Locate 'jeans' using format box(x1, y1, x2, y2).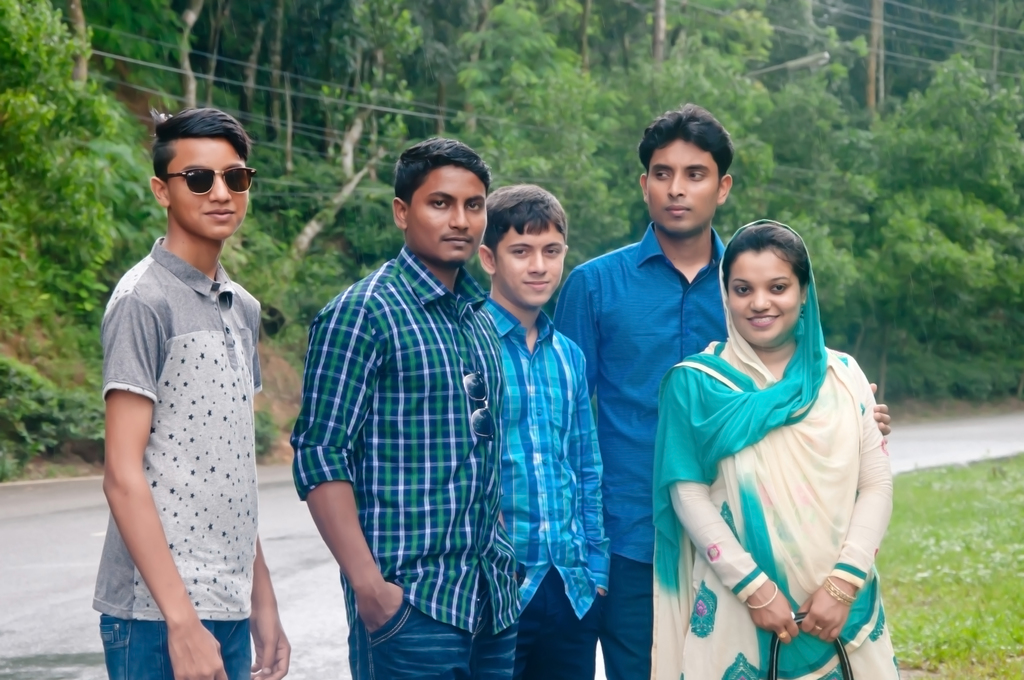
box(97, 613, 253, 679).
